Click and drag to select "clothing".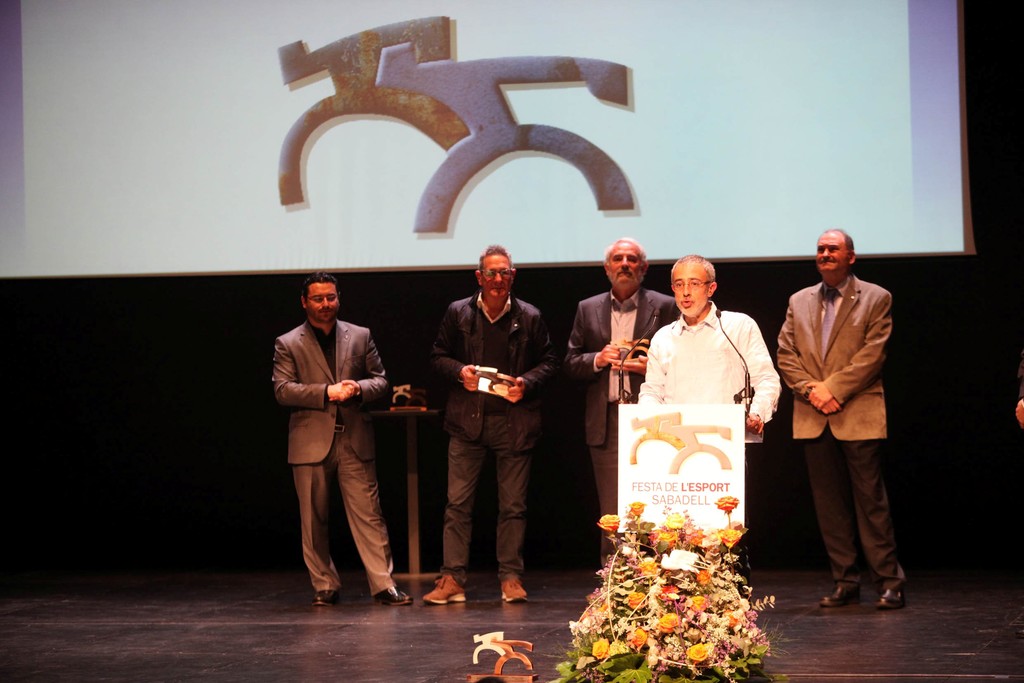
Selection: box=[610, 293, 648, 406].
